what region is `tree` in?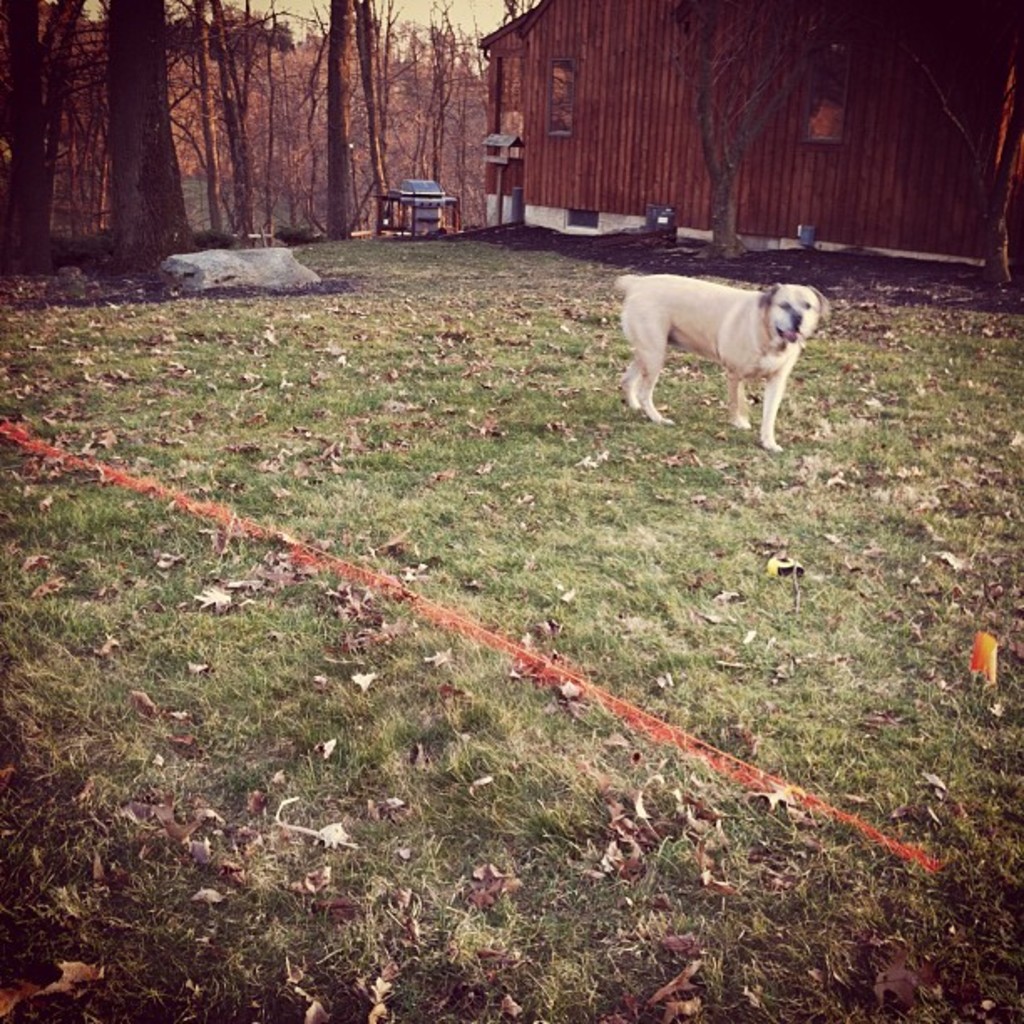
[left=5, top=0, right=92, bottom=274].
